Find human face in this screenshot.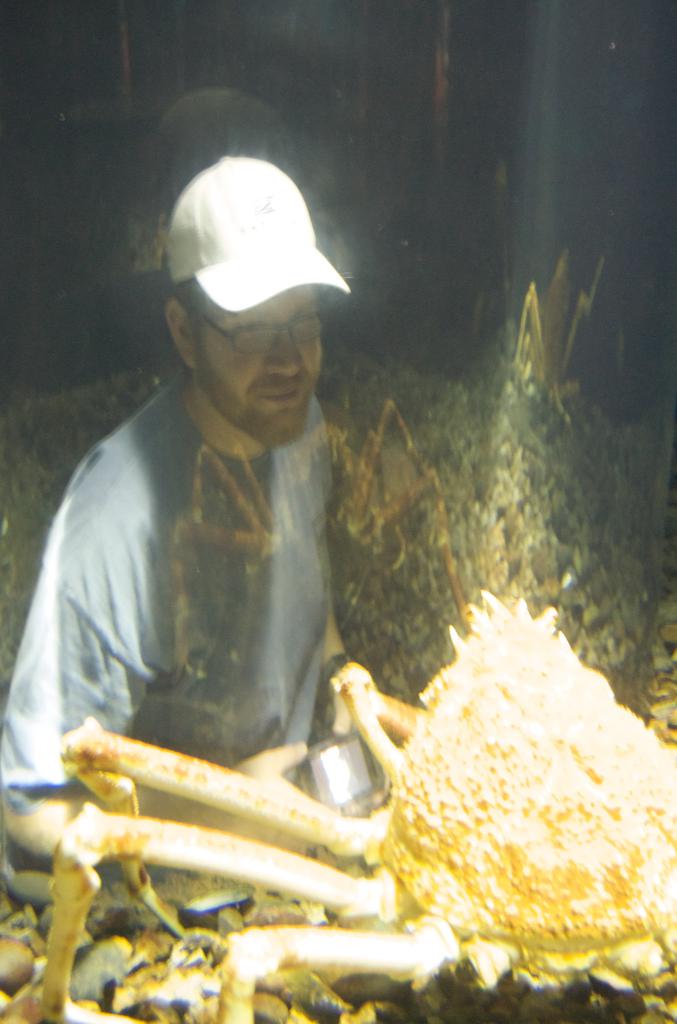
The bounding box for human face is {"x1": 195, "y1": 282, "x2": 323, "y2": 447}.
